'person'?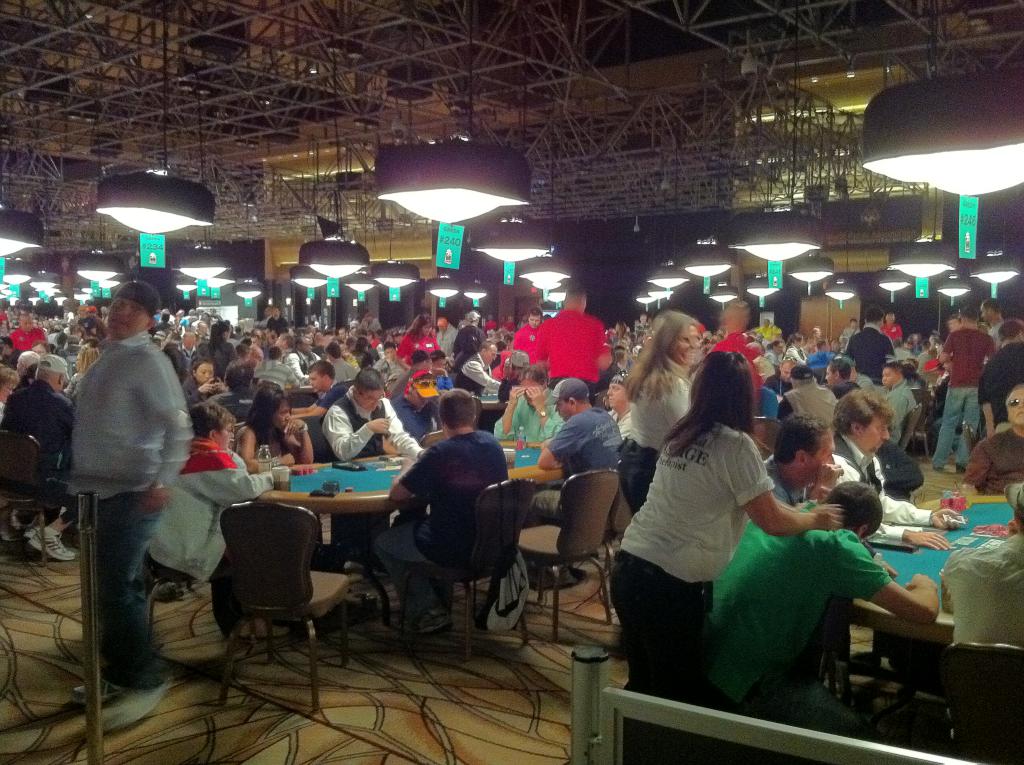
(left=55, top=264, right=192, bottom=704)
